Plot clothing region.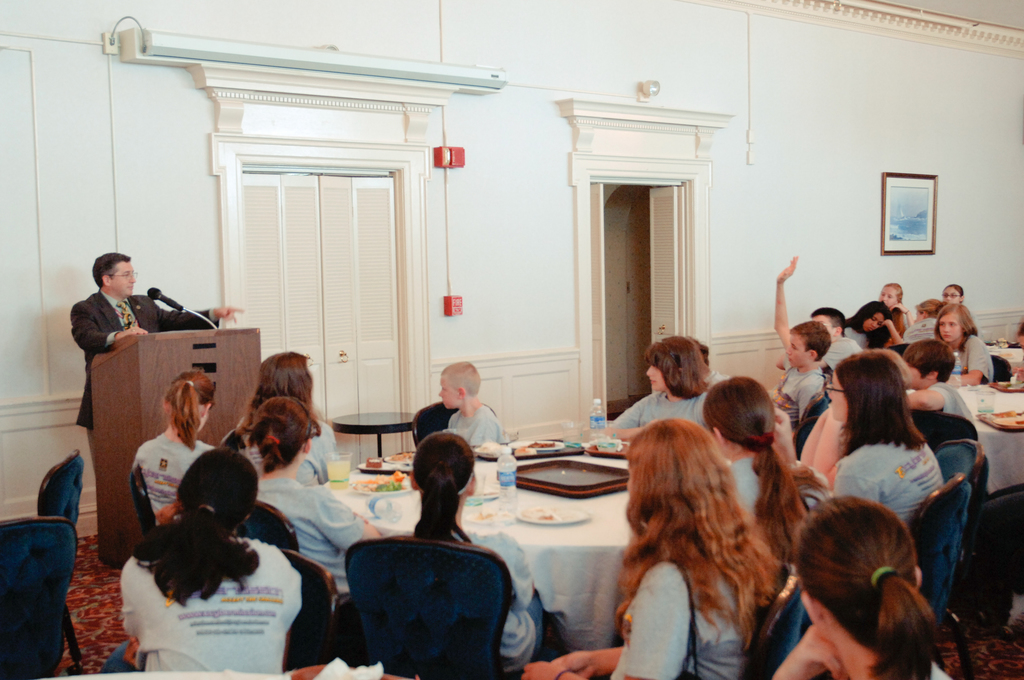
Plotted at (920, 378, 967, 423).
